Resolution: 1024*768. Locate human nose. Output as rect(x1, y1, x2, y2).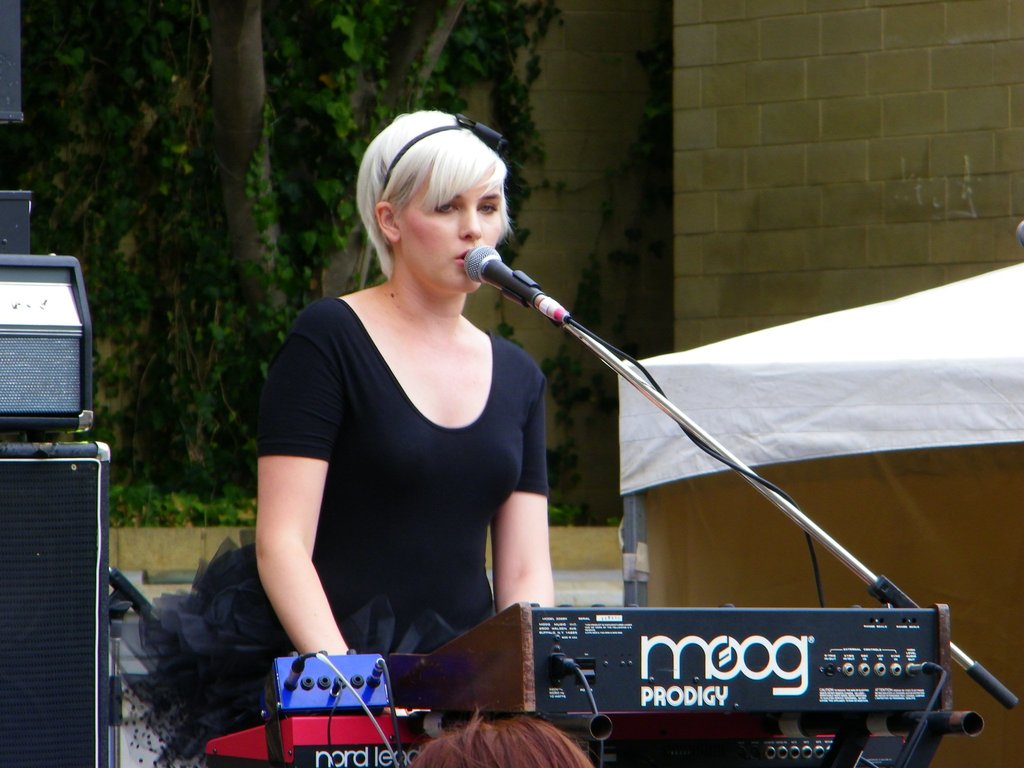
rect(462, 206, 483, 239).
